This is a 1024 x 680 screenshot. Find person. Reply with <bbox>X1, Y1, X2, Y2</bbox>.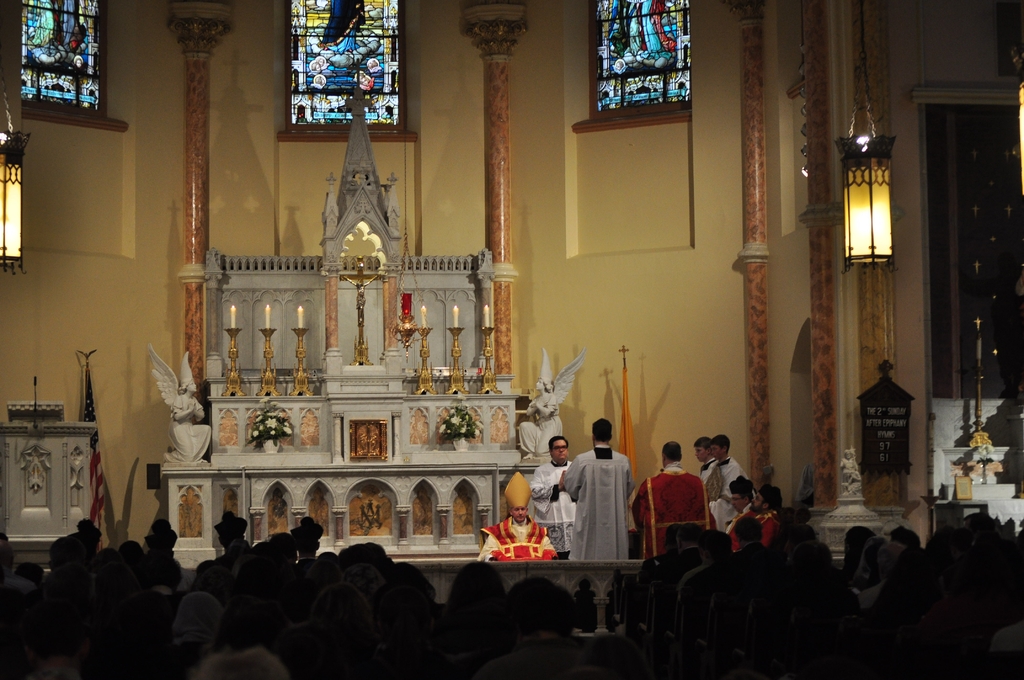
<bbox>557, 426, 636, 584</bbox>.
